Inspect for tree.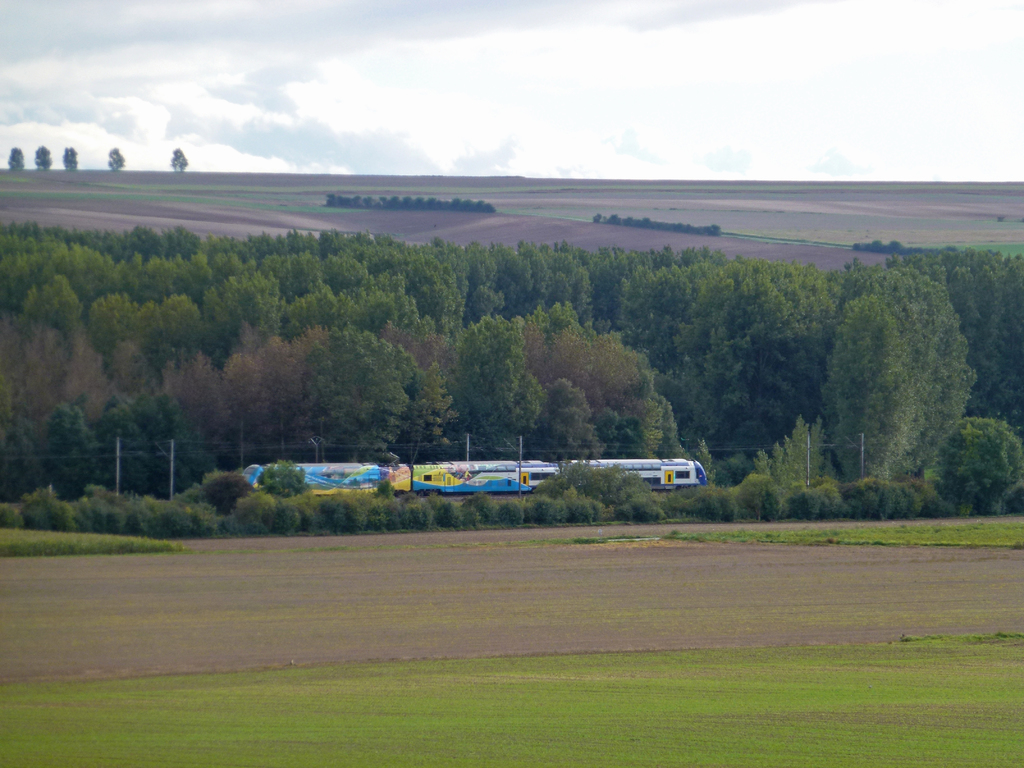
Inspection: x1=771 y1=442 x2=788 y2=492.
